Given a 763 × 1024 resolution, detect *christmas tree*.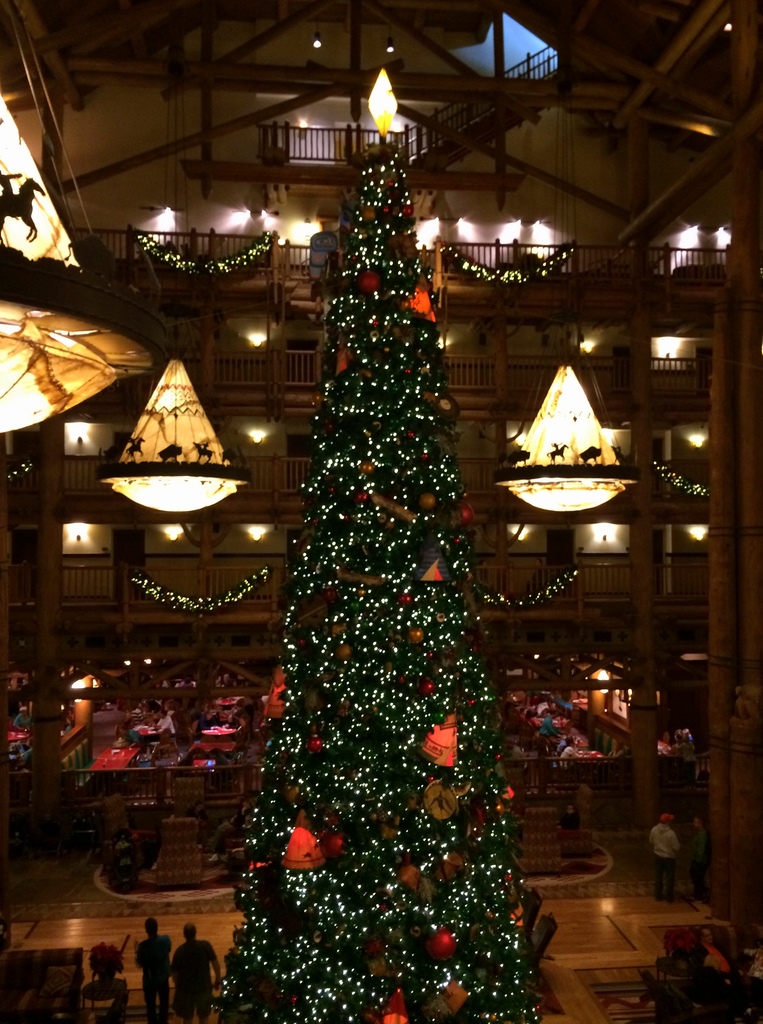
crop(208, 63, 543, 1023).
